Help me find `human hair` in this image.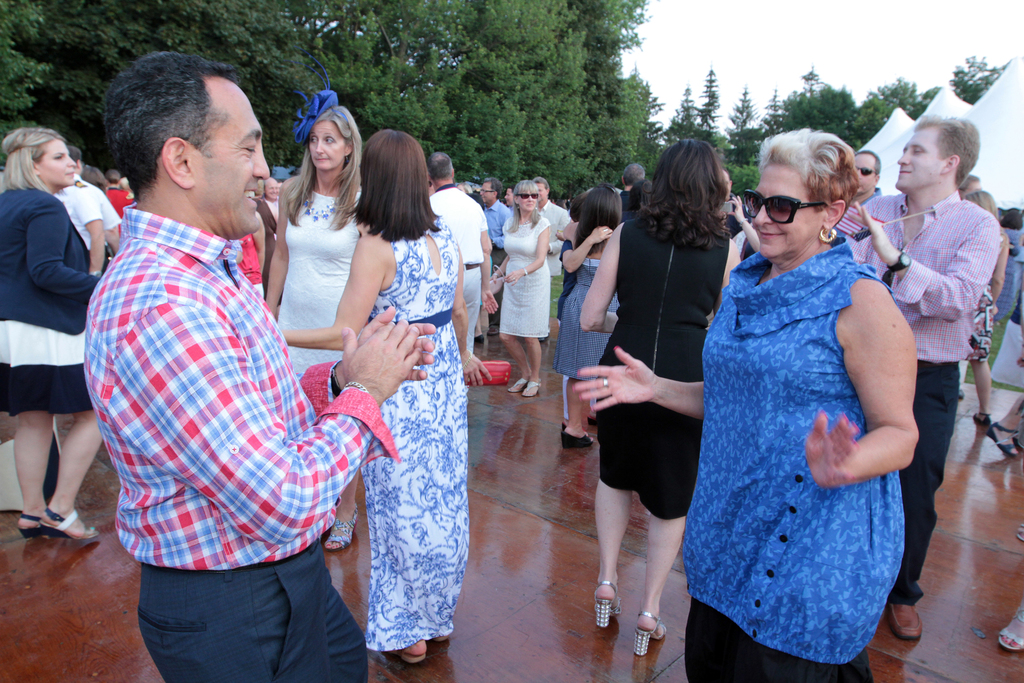
Found it: l=429, t=149, r=452, b=180.
